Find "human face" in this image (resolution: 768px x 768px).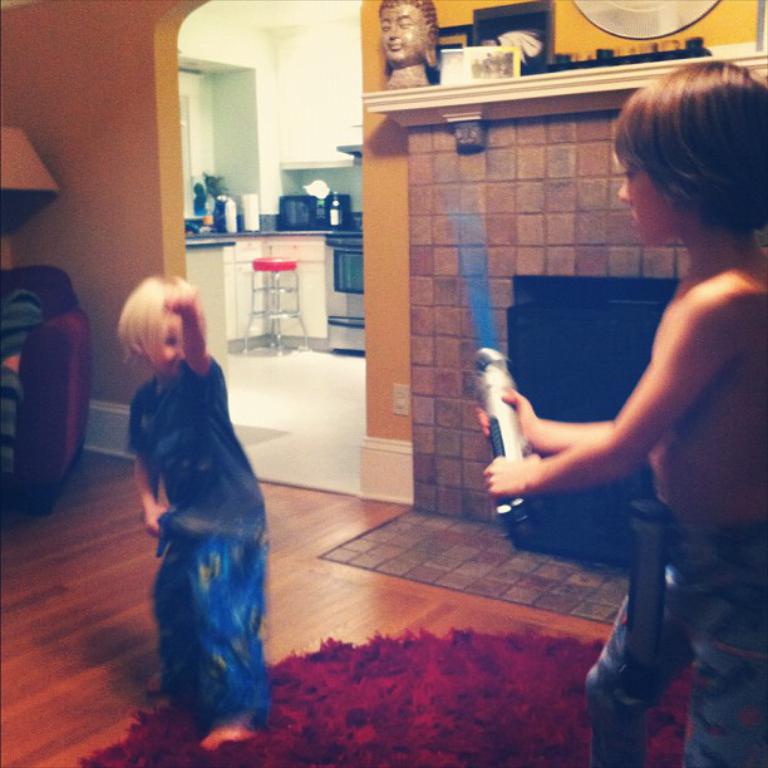
[615, 152, 678, 240].
